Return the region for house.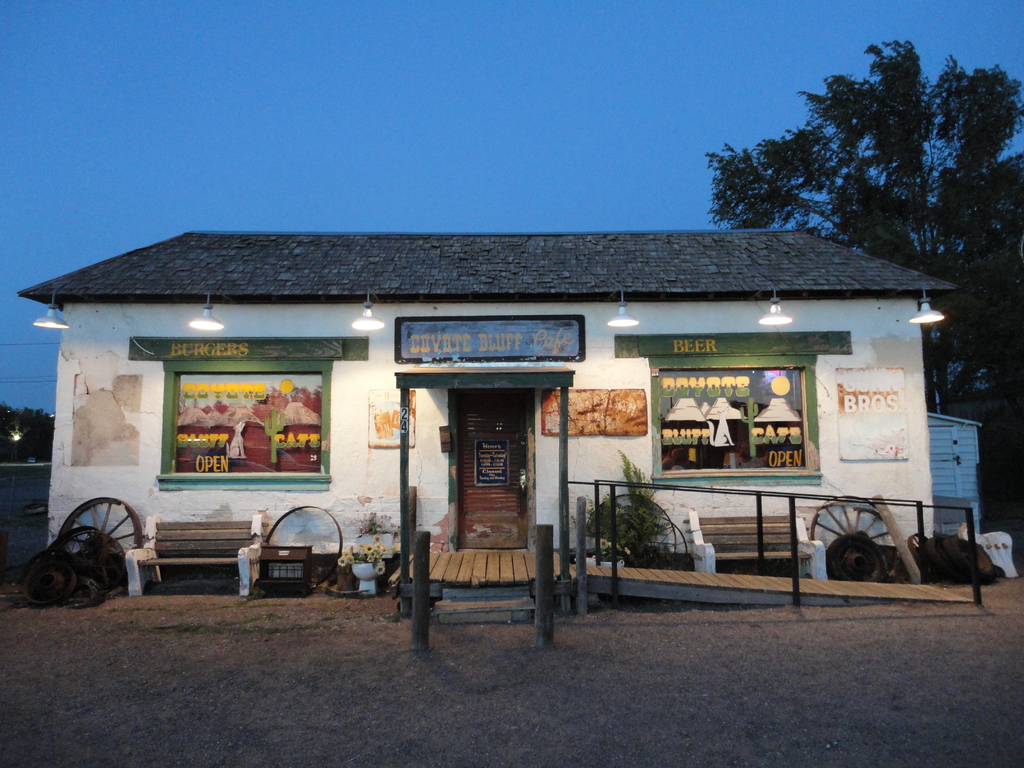
[9,218,963,599].
